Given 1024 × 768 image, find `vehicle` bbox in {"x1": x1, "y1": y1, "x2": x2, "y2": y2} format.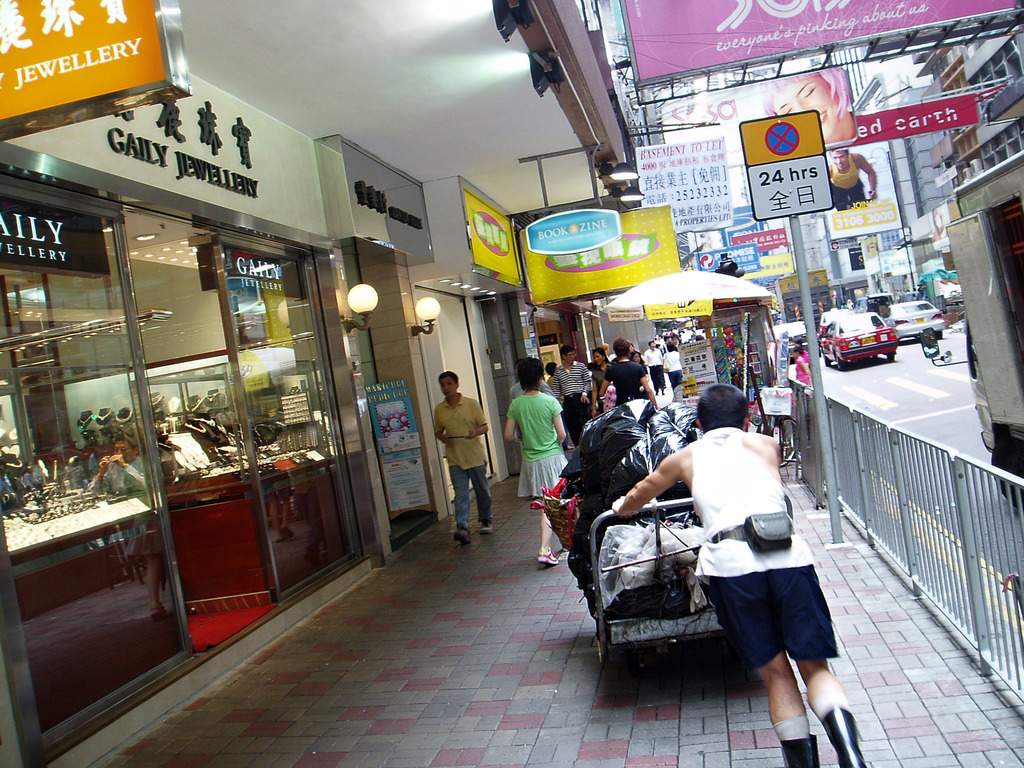
{"x1": 769, "y1": 321, "x2": 816, "y2": 360}.
